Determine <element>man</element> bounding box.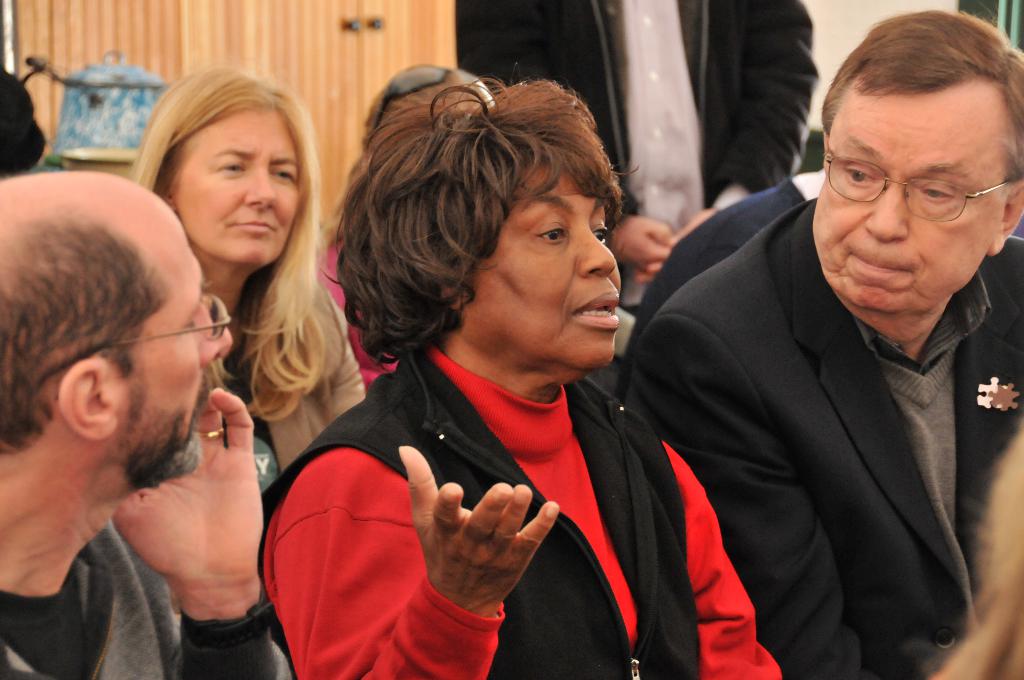
Determined: region(595, 32, 1020, 679).
